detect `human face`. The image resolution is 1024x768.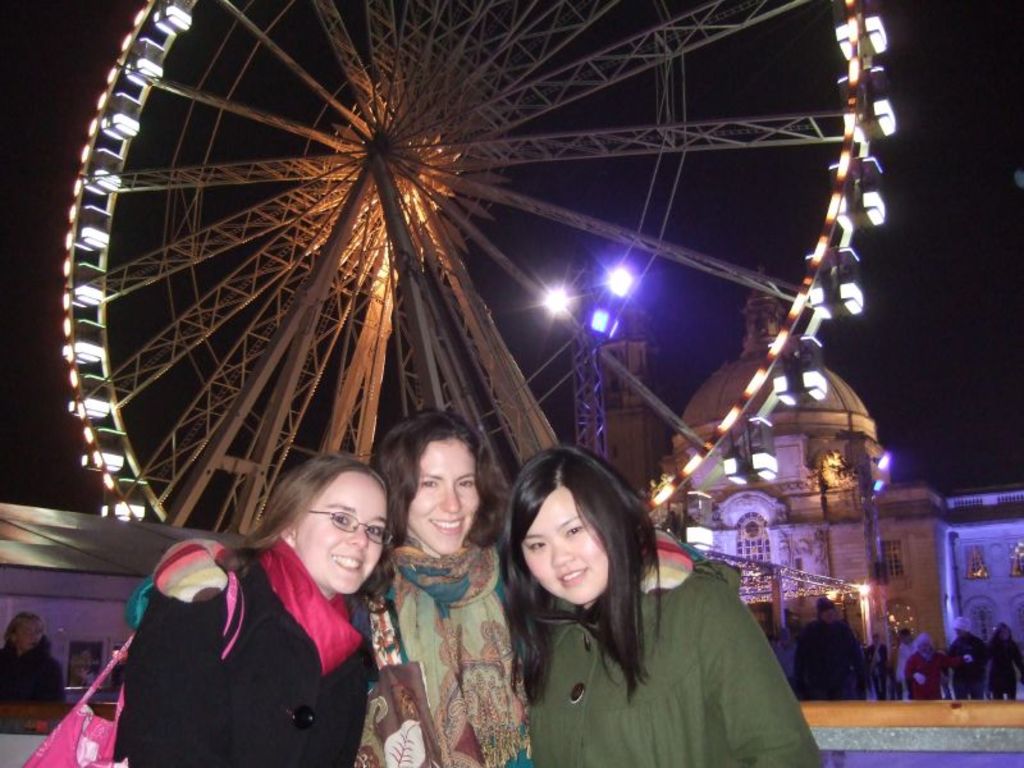
[x1=955, y1=628, x2=968, y2=636].
